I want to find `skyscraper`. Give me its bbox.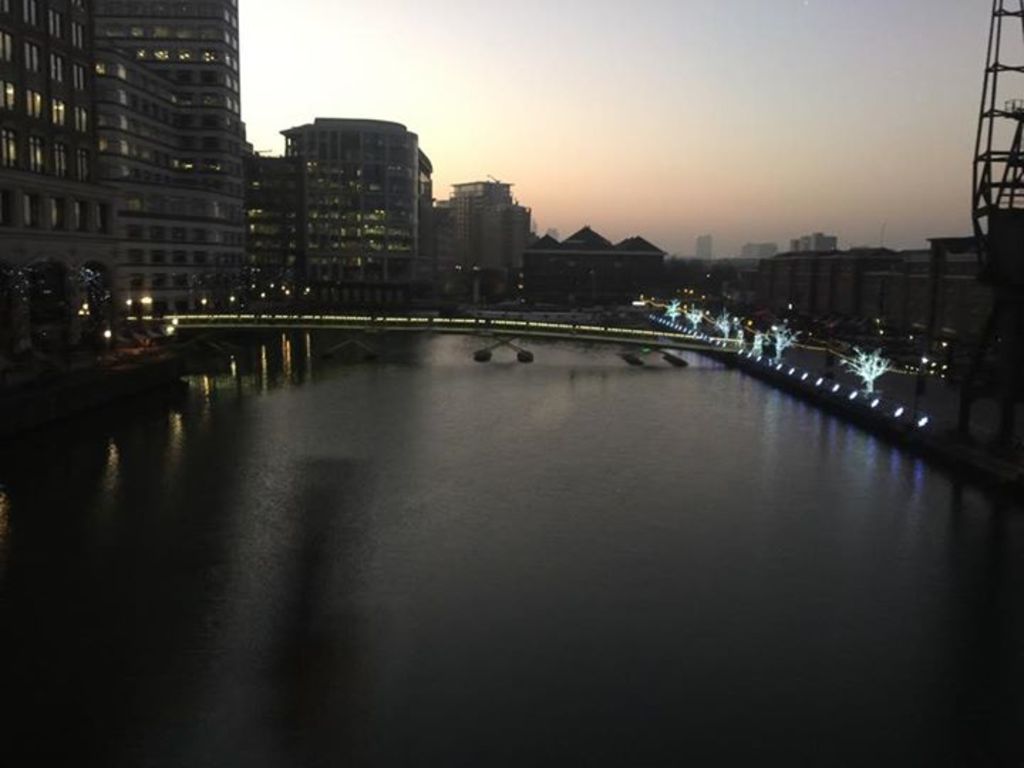
Rect(282, 111, 432, 286).
